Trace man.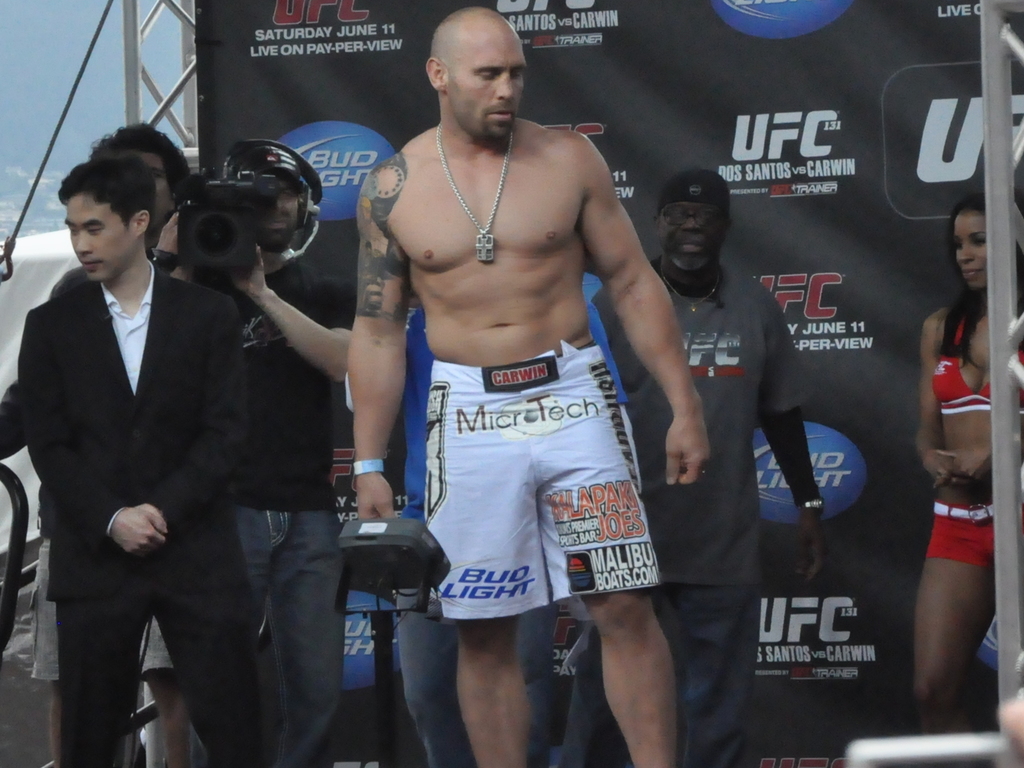
Traced to (582, 160, 829, 767).
